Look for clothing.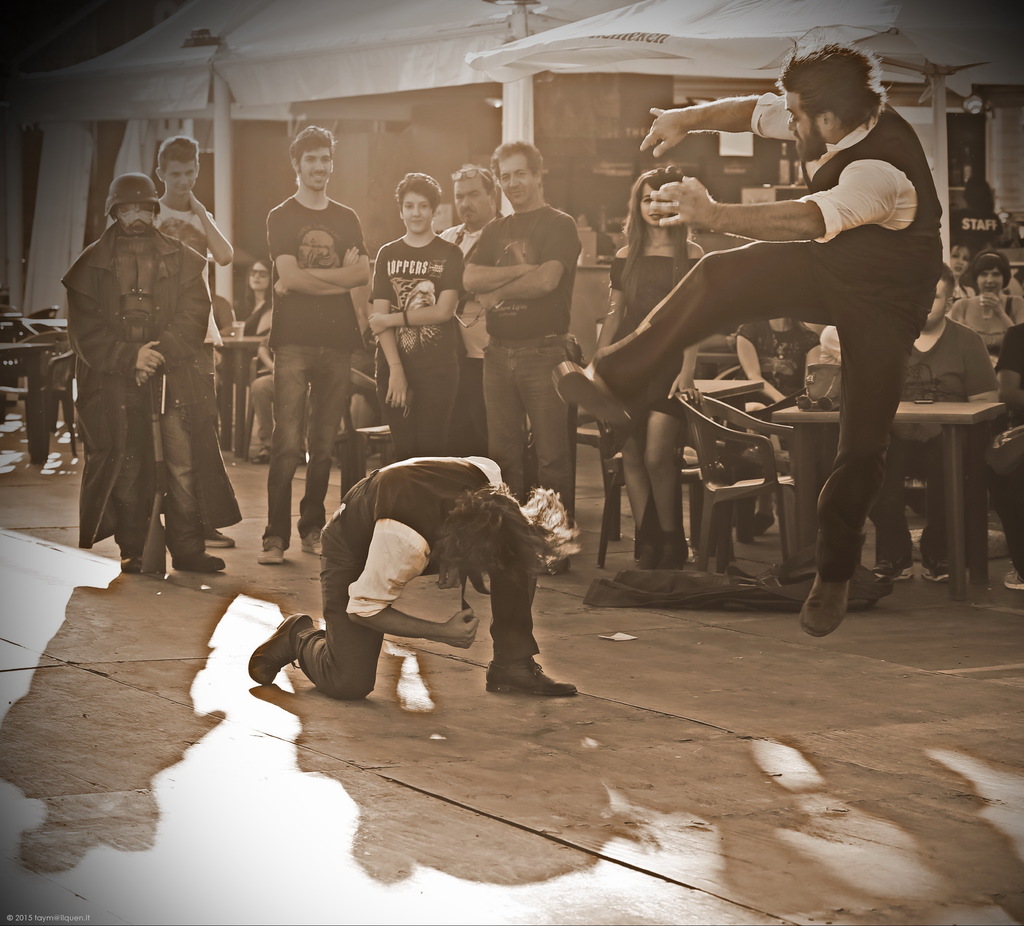
Found: bbox=[817, 326, 840, 364].
